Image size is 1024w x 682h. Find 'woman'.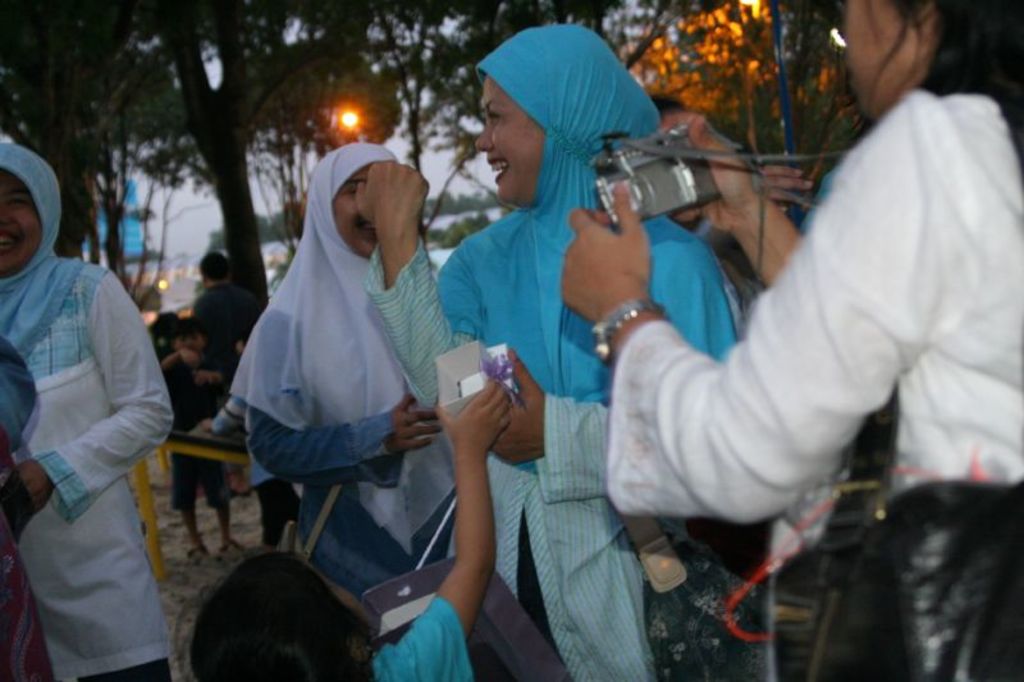
detection(225, 110, 448, 651).
